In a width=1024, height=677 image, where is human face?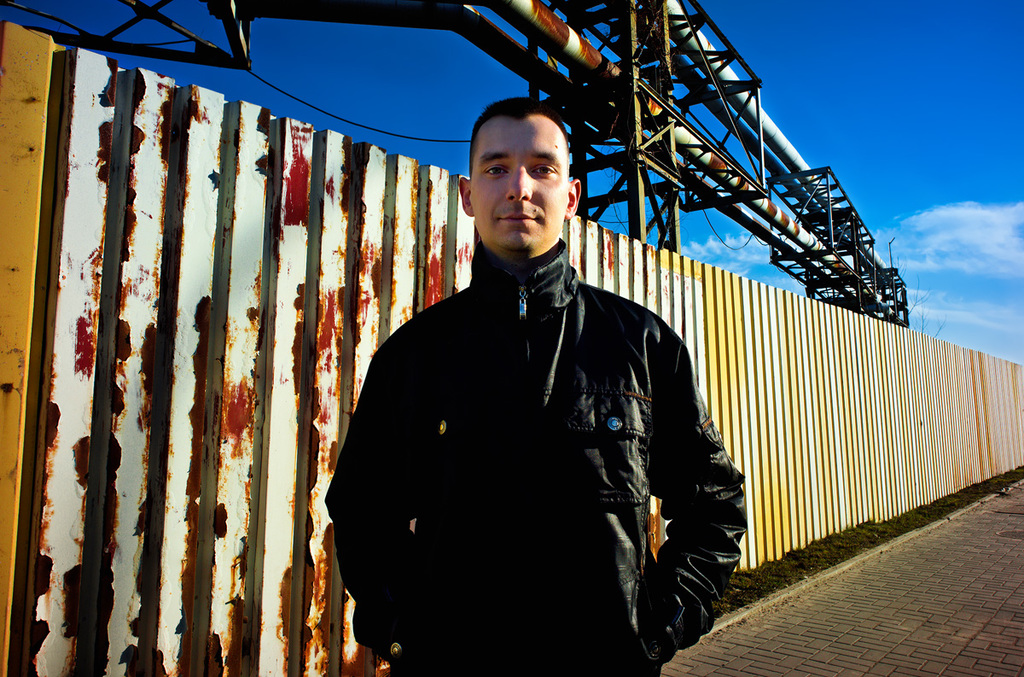
471:121:577:251.
